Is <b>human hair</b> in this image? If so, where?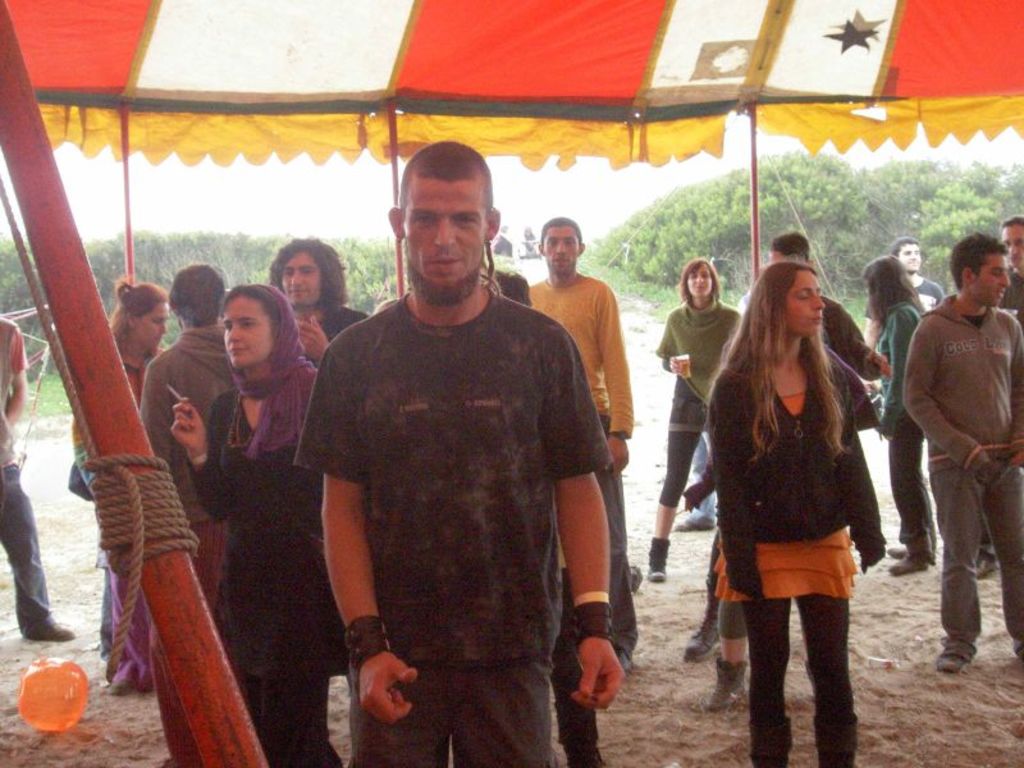
Yes, at 724/256/868/498.
